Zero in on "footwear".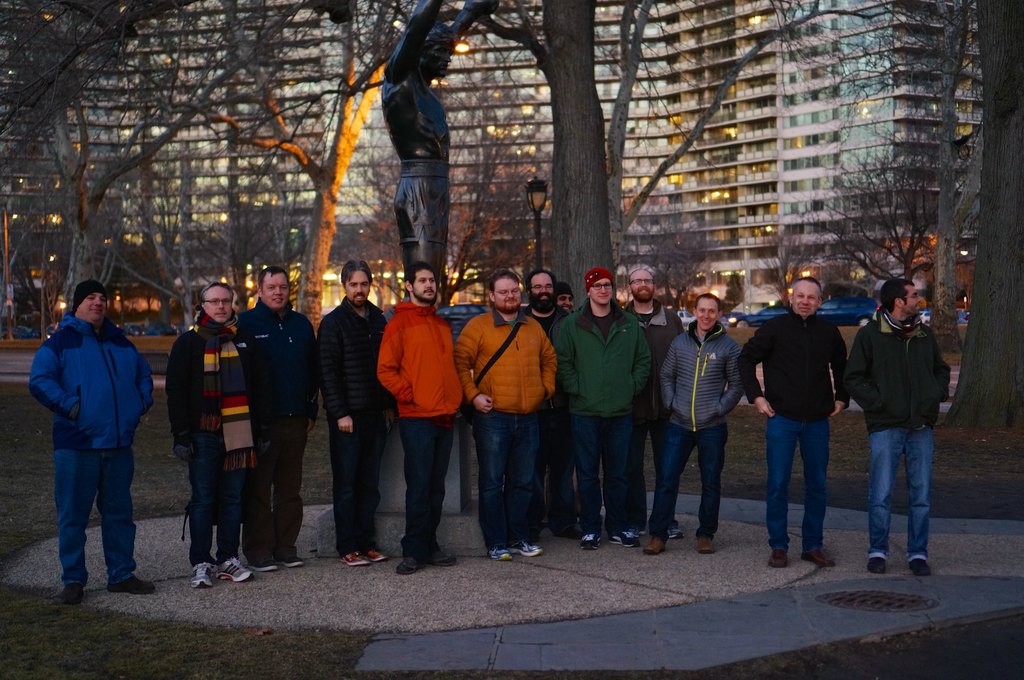
Zeroed in: box=[614, 529, 637, 548].
